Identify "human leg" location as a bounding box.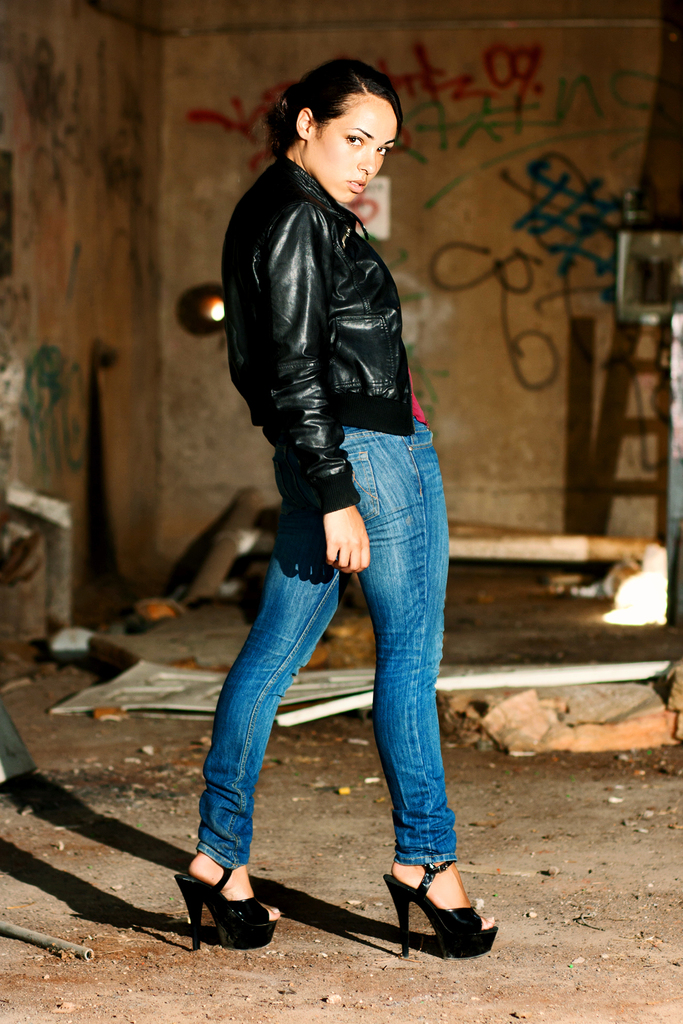
{"x1": 169, "y1": 421, "x2": 351, "y2": 953}.
